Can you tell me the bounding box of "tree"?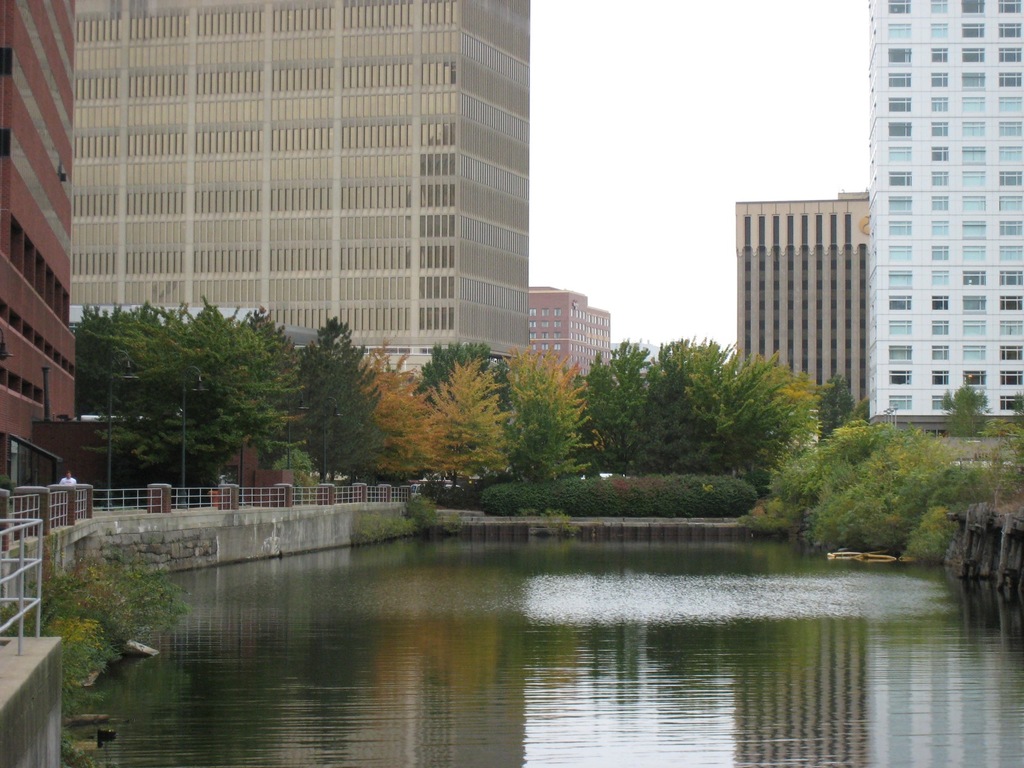
{"left": 939, "top": 381, "right": 989, "bottom": 447}.
